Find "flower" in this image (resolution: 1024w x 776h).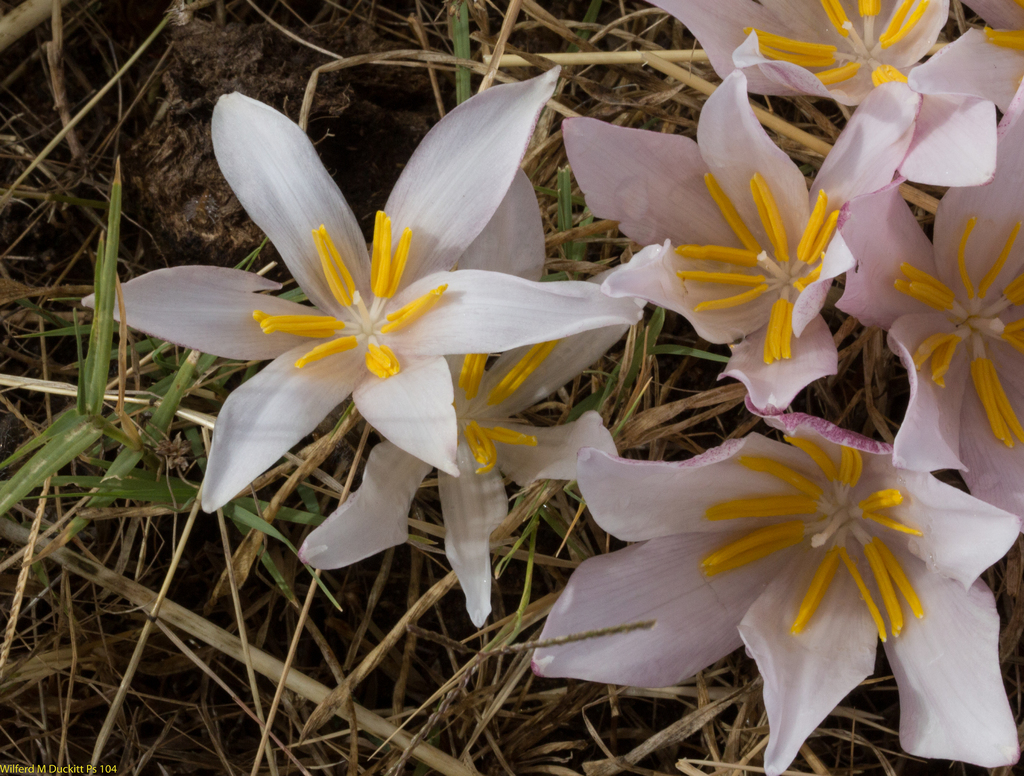
box(839, 109, 1023, 535).
